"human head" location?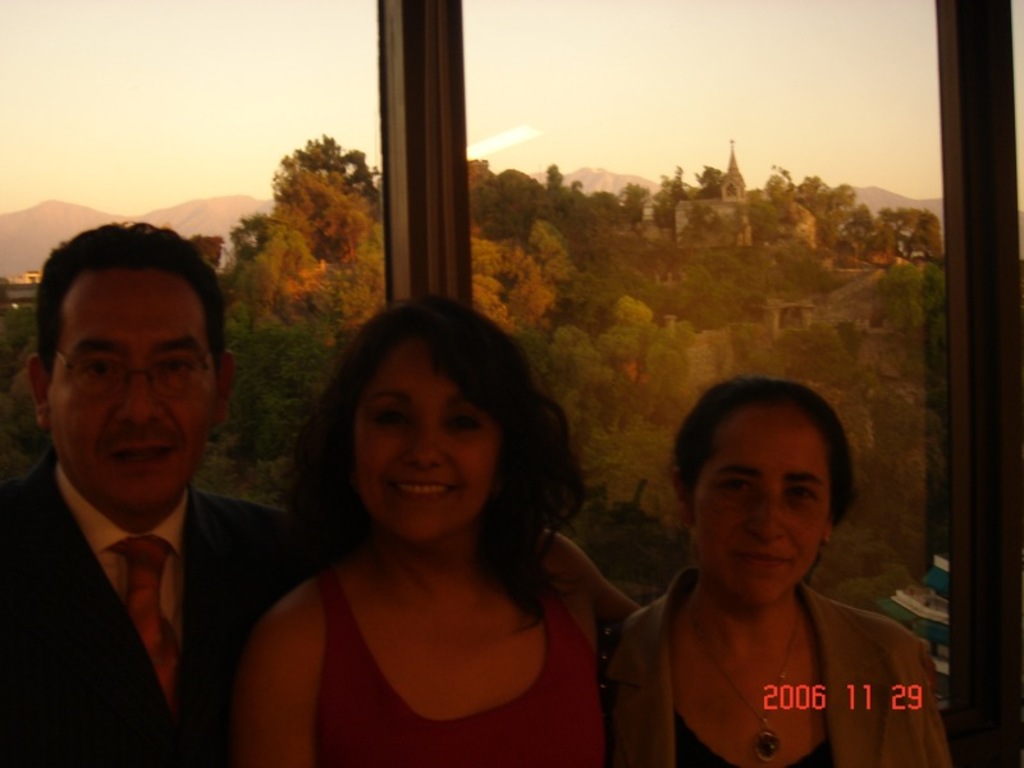
pyautogui.locateOnScreen(29, 210, 251, 522)
